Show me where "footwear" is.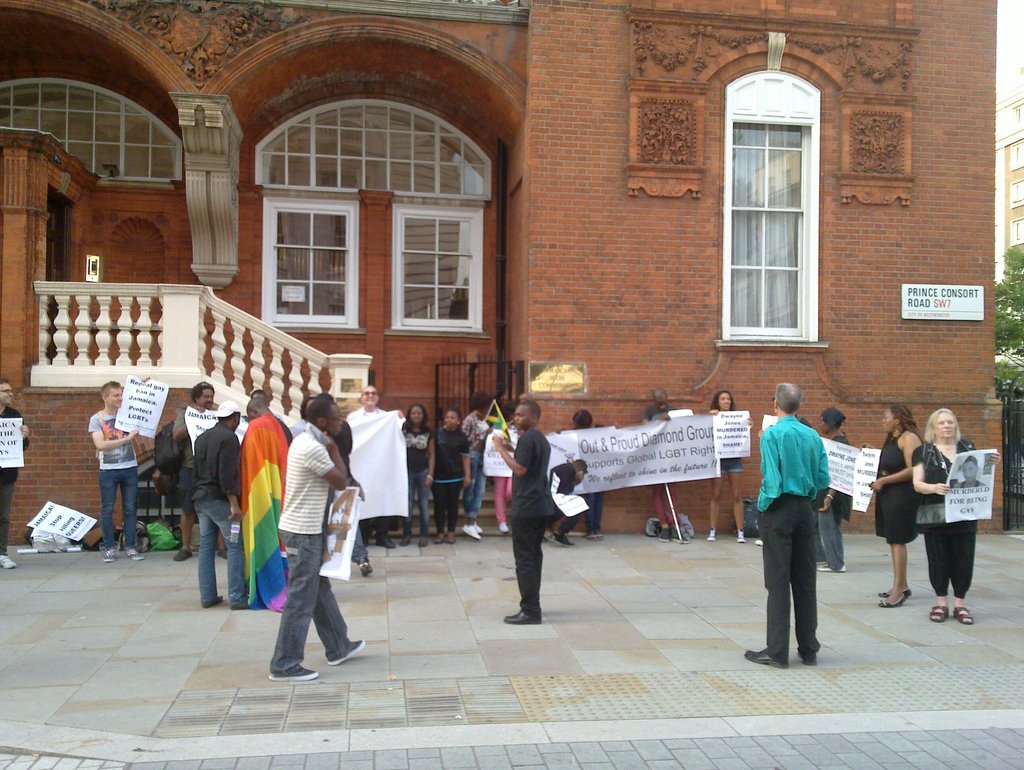
"footwear" is at region(736, 528, 747, 543).
